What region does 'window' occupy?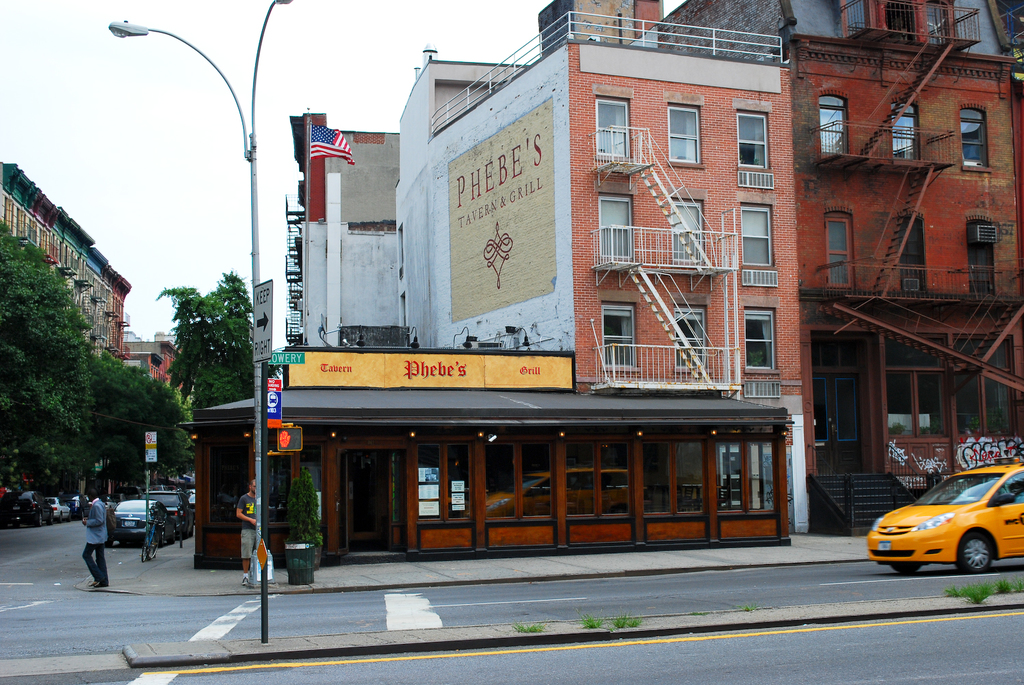
[left=564, top=439, right=629, bottom=519].
